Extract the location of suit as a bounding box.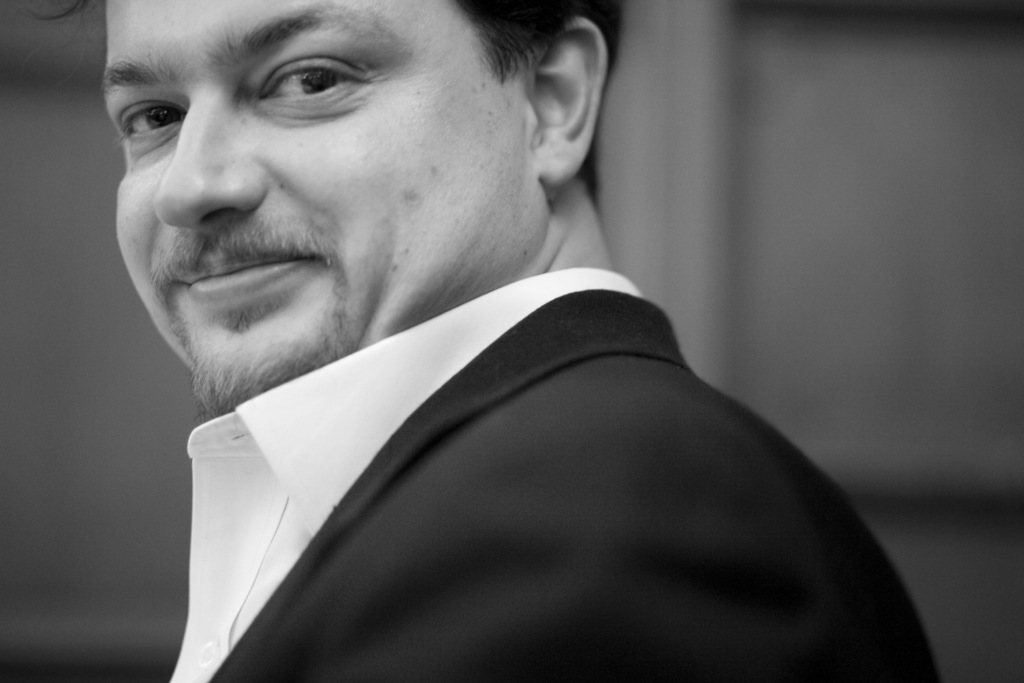
box=[111, 98, 997, 672].
